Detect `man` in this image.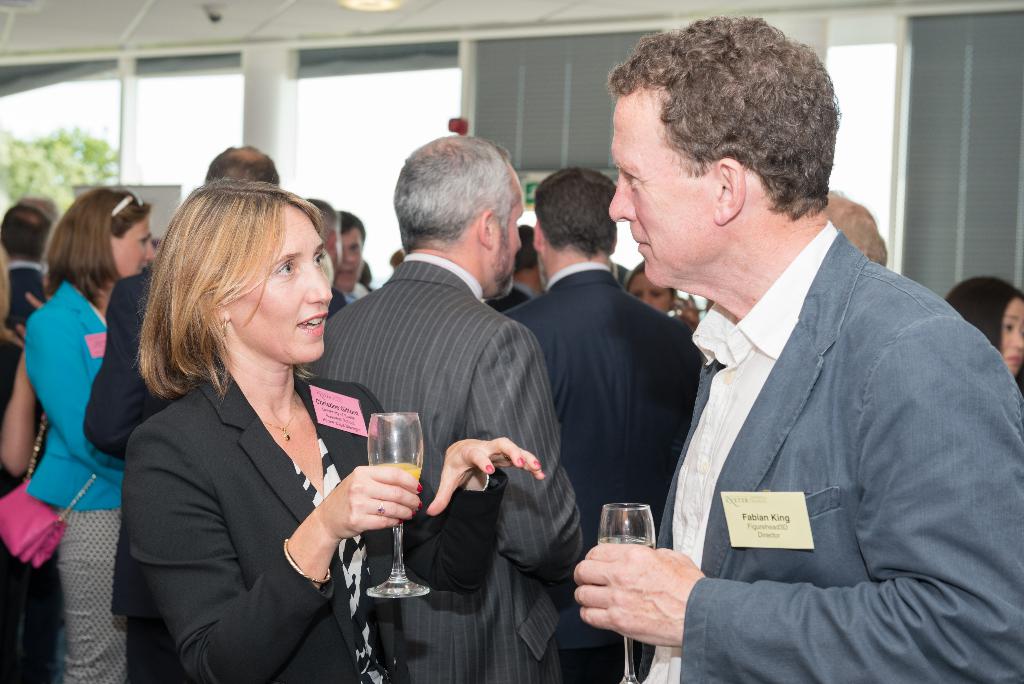
Detection: bbox=(309, 130, 589, 683).
